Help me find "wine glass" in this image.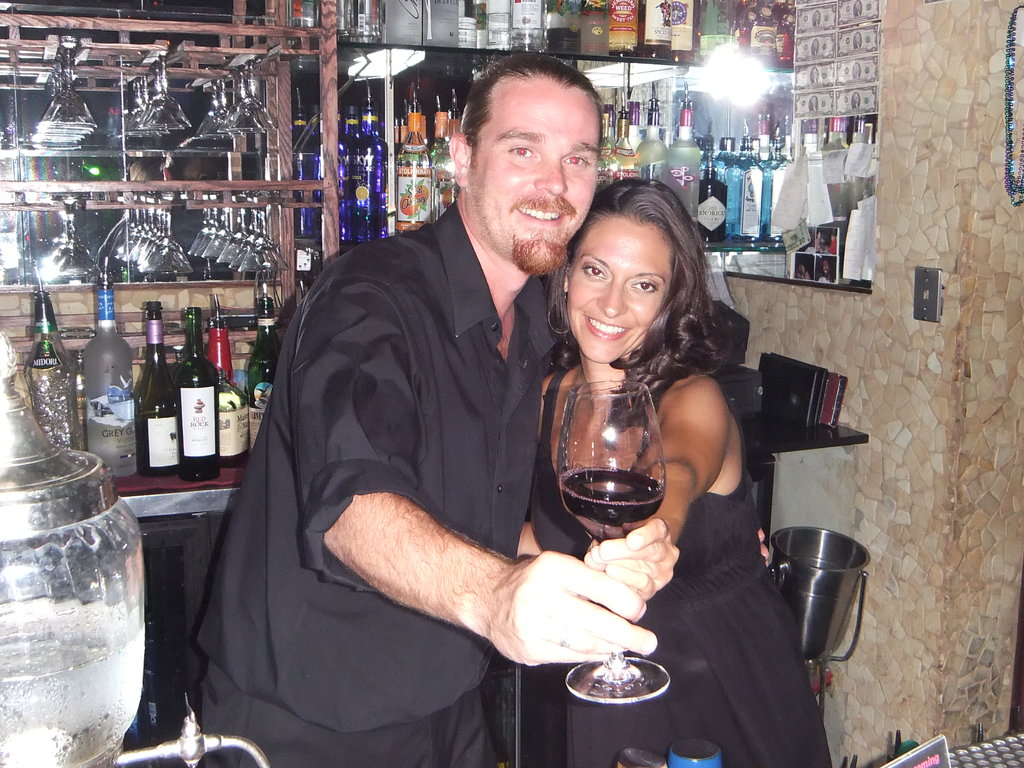
Found it: [554,378,670,708].
